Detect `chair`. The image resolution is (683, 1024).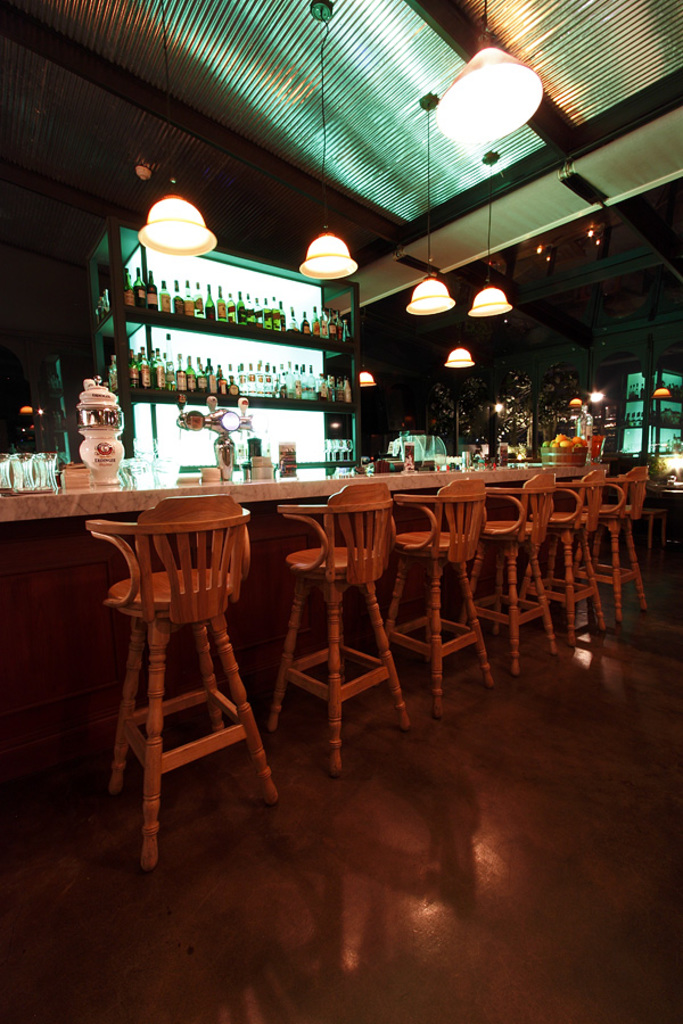
x1=380 y1=477 x2=502 y2=719.
